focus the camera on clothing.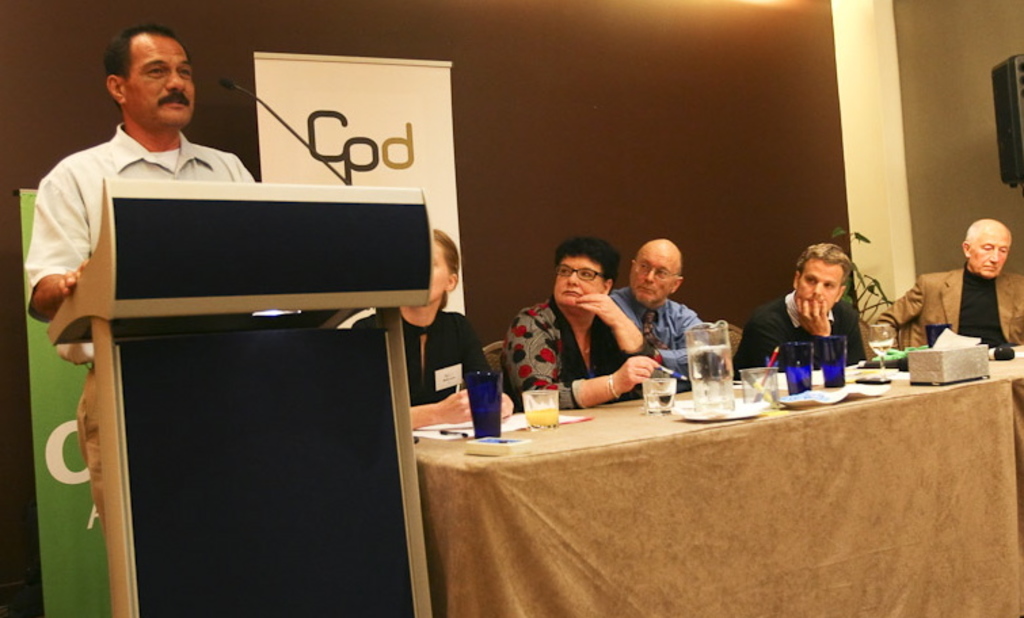
Focus region: <region>28, 117, 255, 305</region>.
